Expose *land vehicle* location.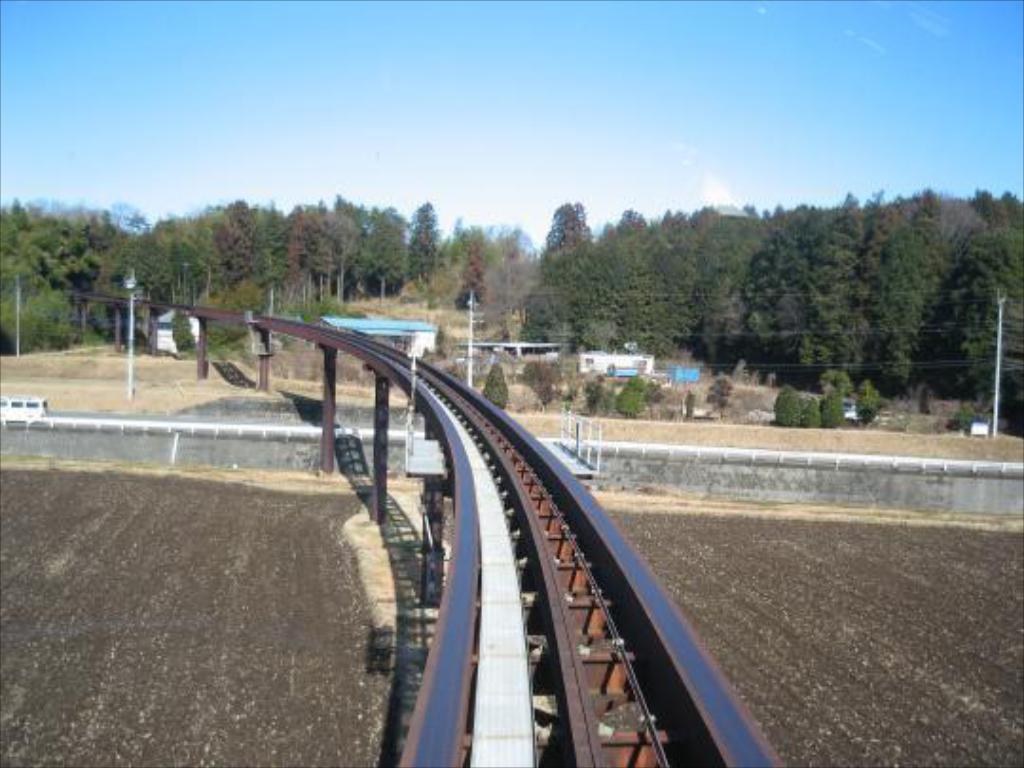
Exposed at <box>0,393,47,421</box>.
